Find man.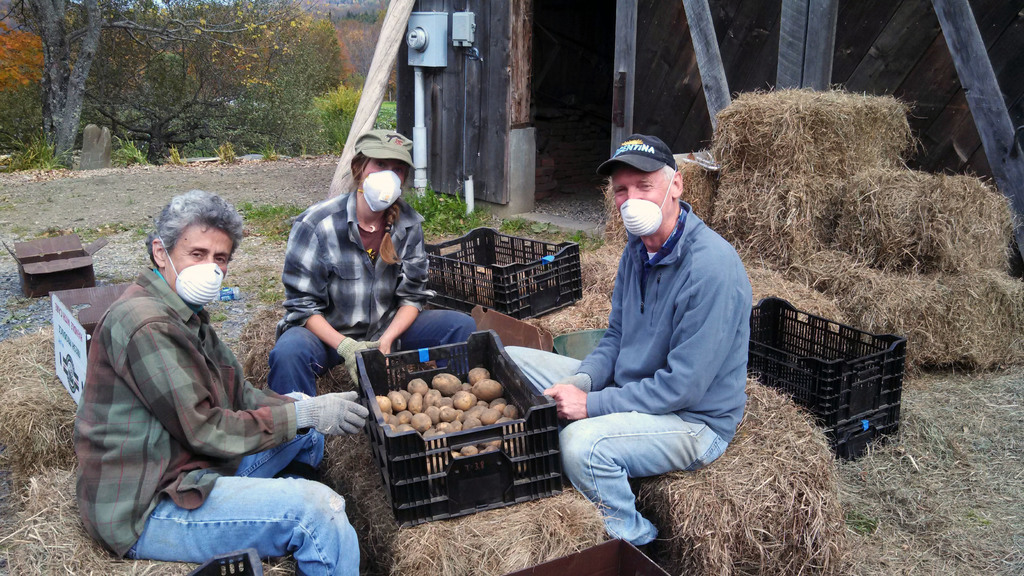
(x1=539, y1=135, x2=764, y2=553).
